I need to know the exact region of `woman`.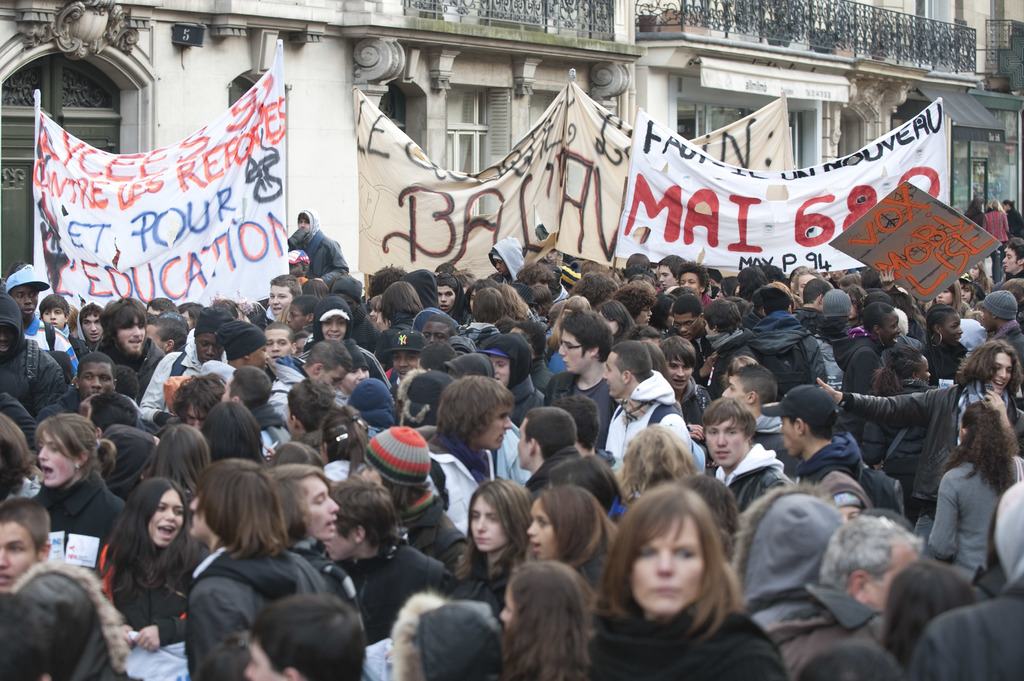
Region: {"x1": 499, "y1": 563, "x2": 597, "y2": 680}.
